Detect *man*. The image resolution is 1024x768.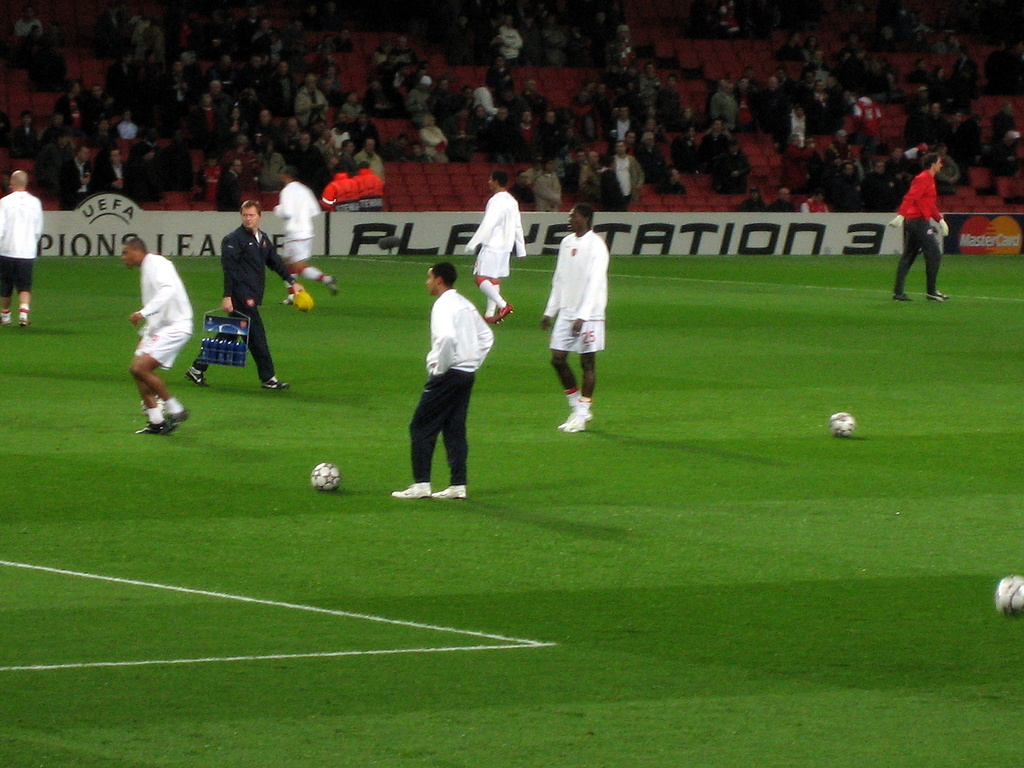
(703,116,730,168).
